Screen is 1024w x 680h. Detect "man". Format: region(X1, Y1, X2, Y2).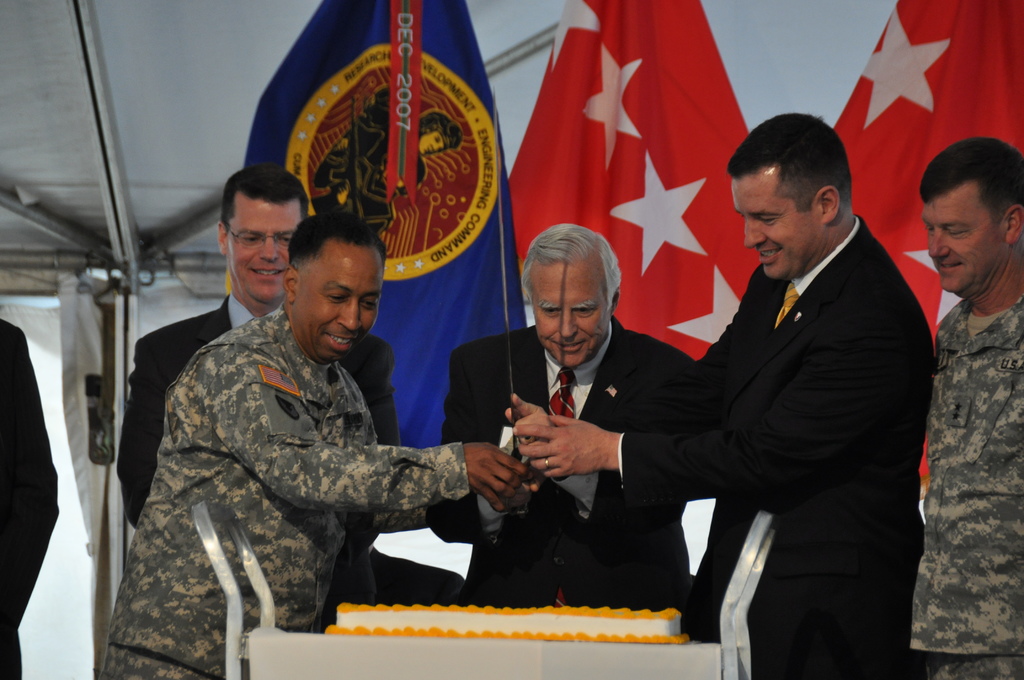
region(424, 226, 707, 621).
